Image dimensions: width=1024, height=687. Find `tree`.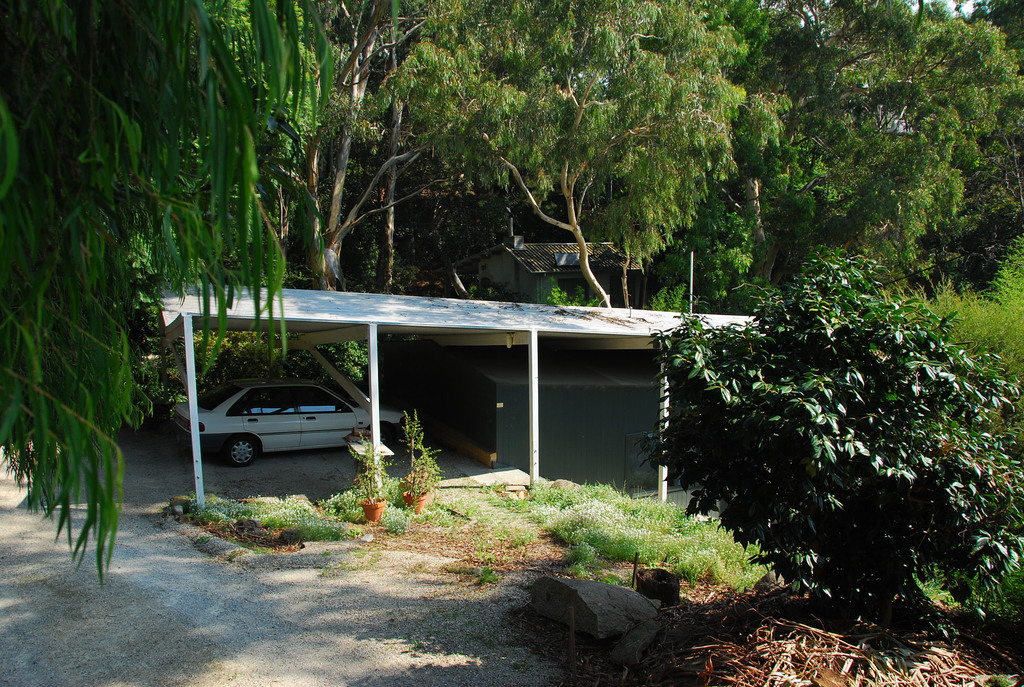
{"x1": 908, "y1": 0, "x2": 1023, "y2": 322}.
